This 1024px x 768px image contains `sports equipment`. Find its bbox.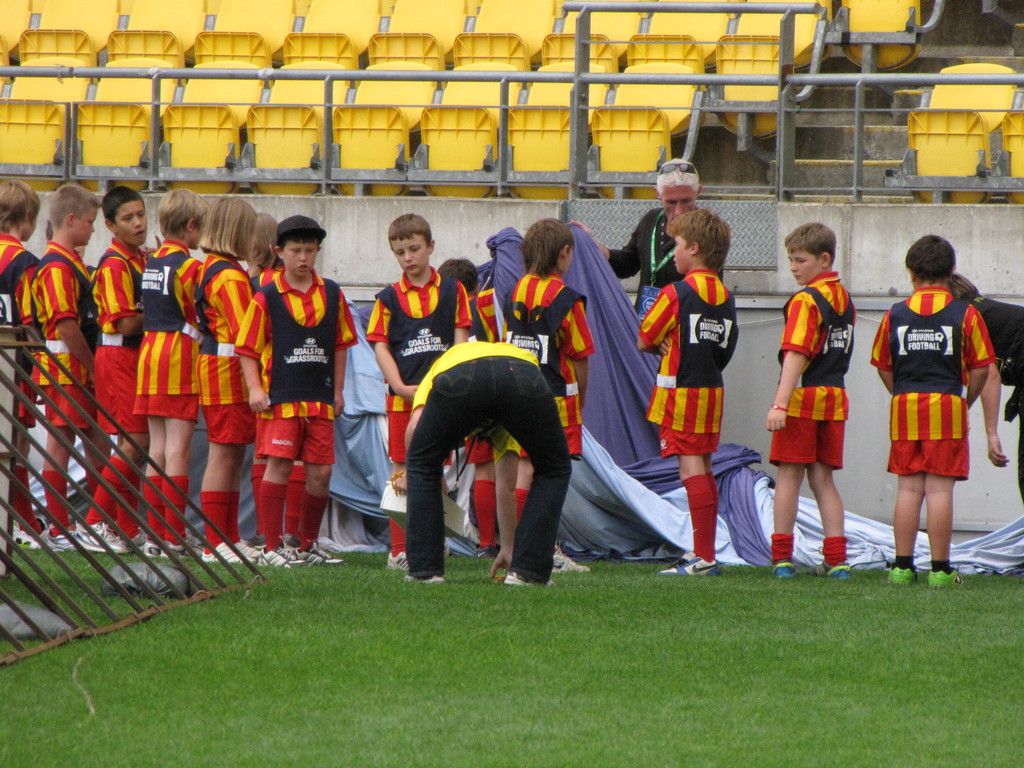
[x1=888, y1=566, x2=921, y2=584].
